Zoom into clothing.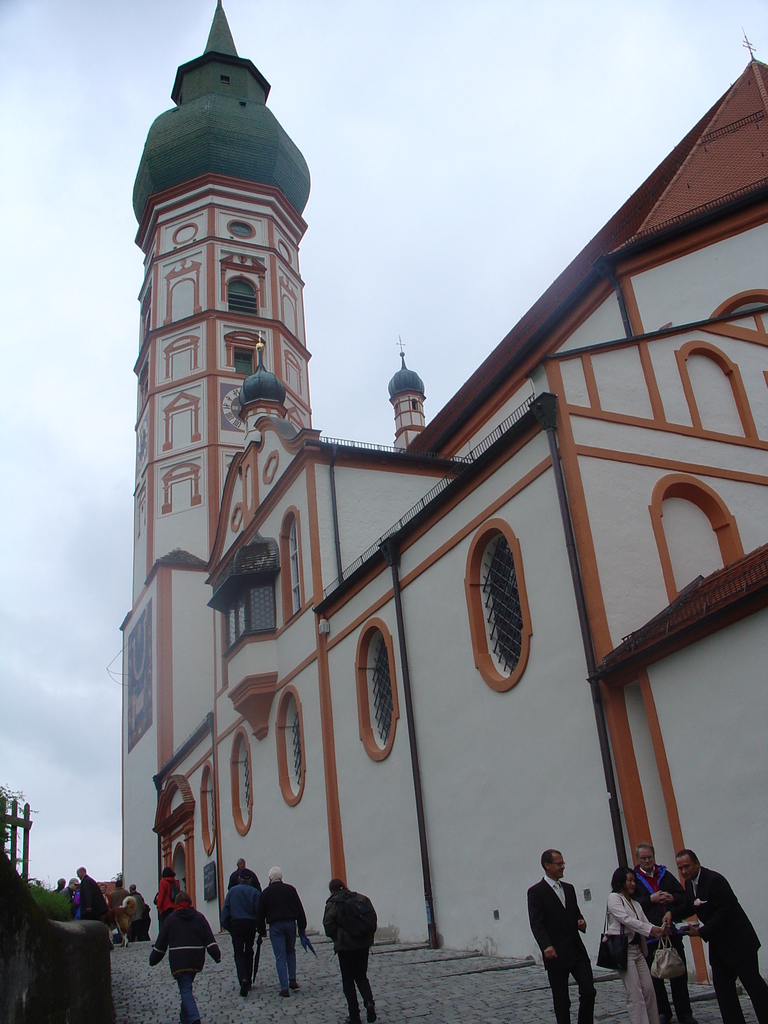
Zoom target: BBox(259, 881, 308, 991).
